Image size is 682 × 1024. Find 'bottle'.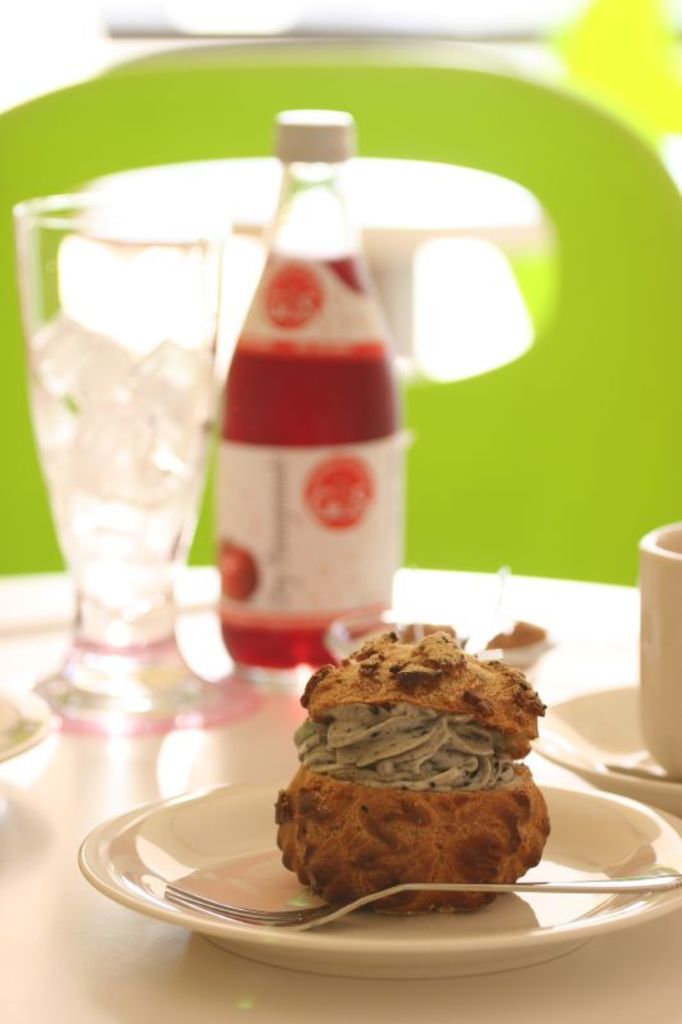
{"left": 200, "top": 97, "right": 416, "bottom": 689}.
